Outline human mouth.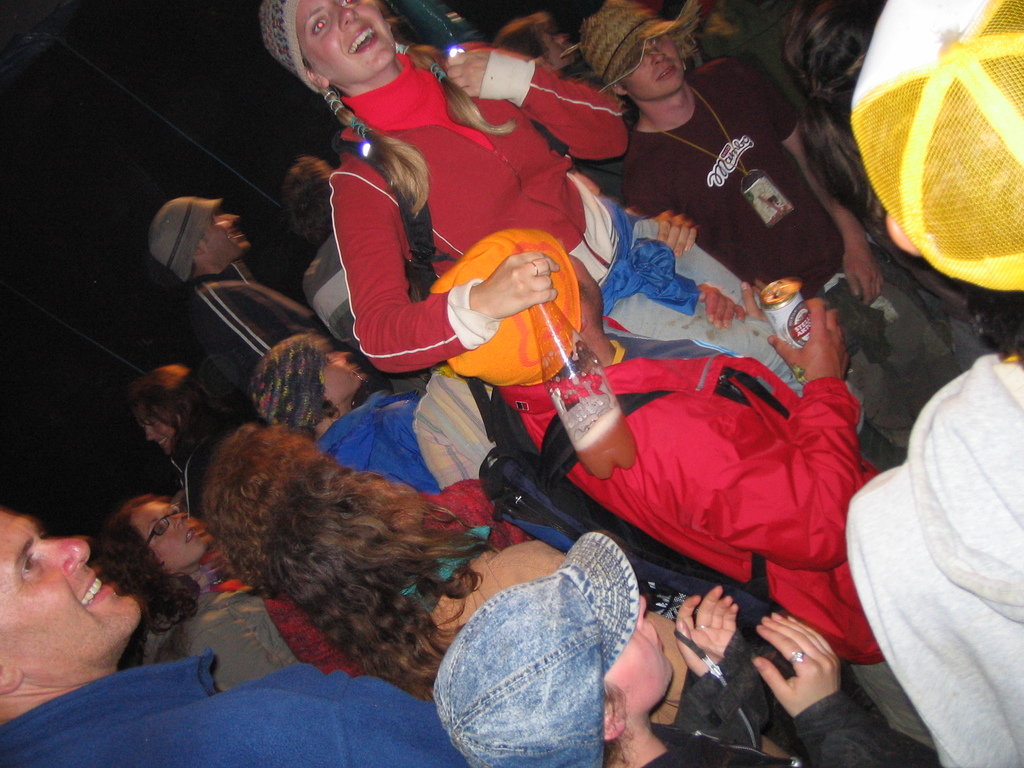
Outline: box(80, 569, 113, 610).
